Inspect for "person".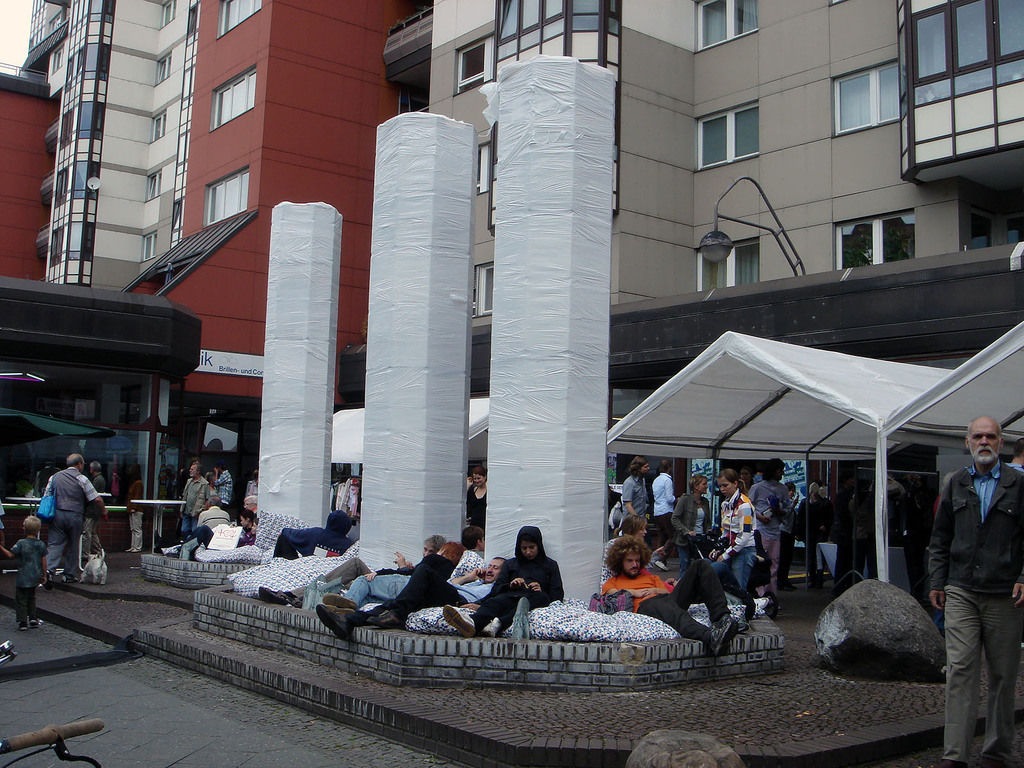
Inspection: [x1=359, y1=557, x2=514, y2=633].
